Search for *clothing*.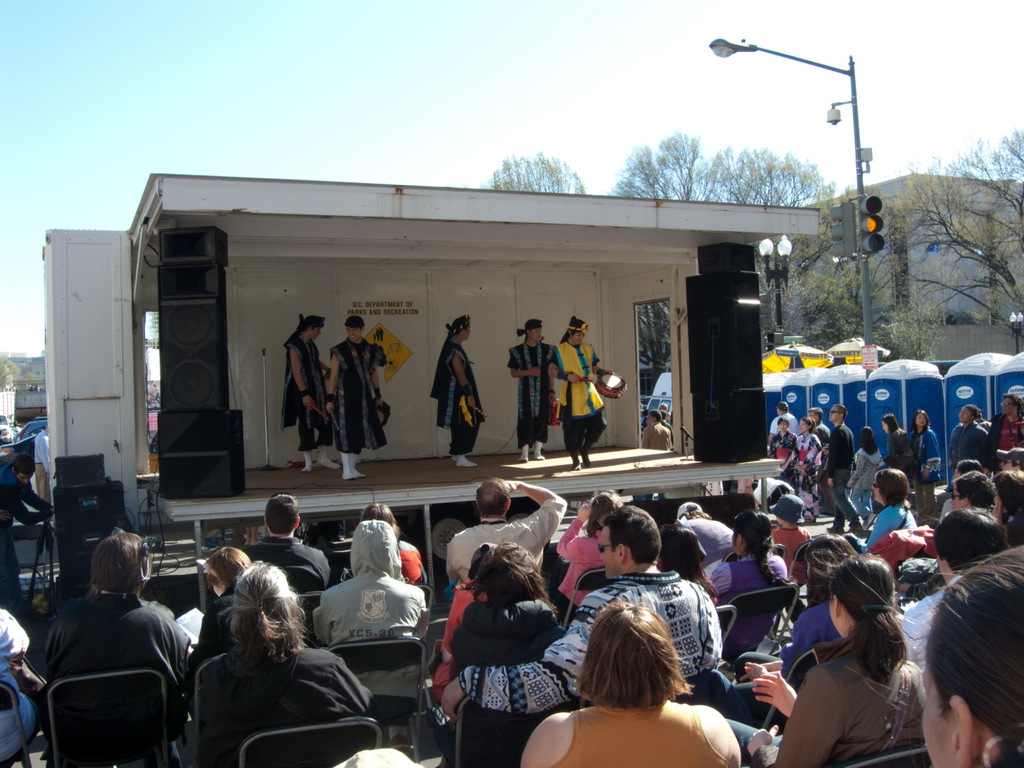
Found at <region>766, 643, 932, 767</region>.
